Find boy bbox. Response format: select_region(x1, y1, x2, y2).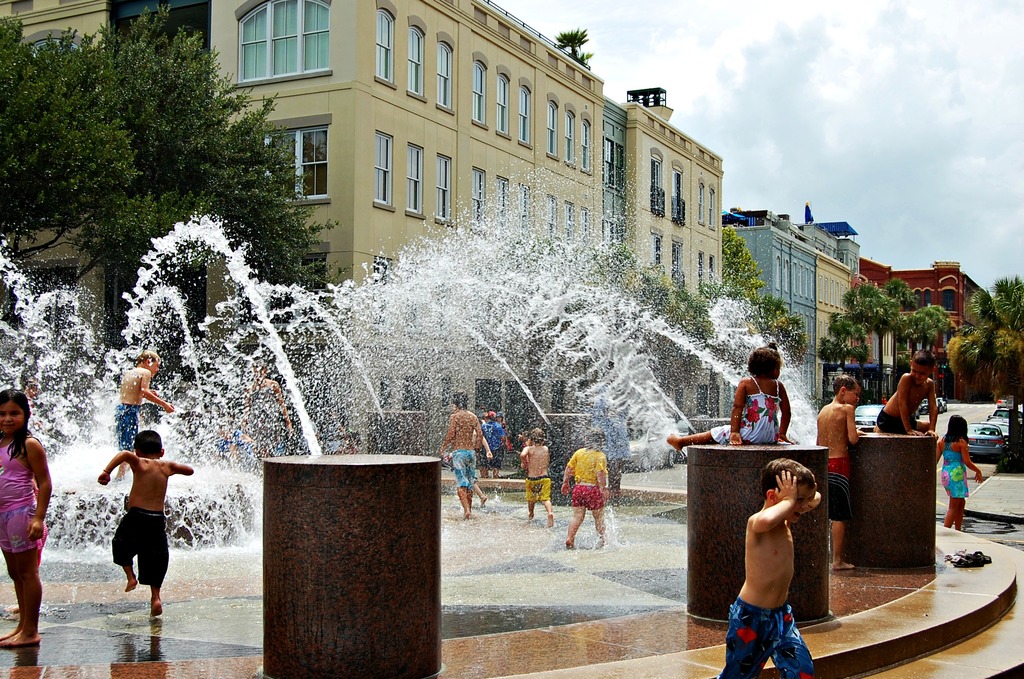
select_region(710, 459, 828, 678).
